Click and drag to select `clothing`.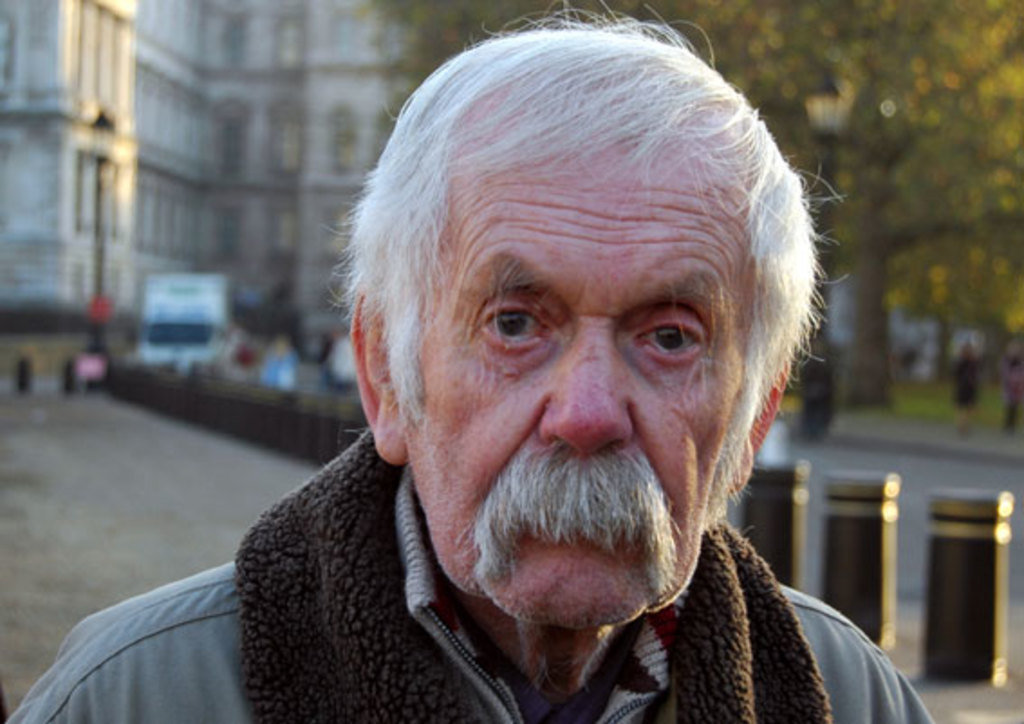
Selection: region(13, 352, 33, 395).
